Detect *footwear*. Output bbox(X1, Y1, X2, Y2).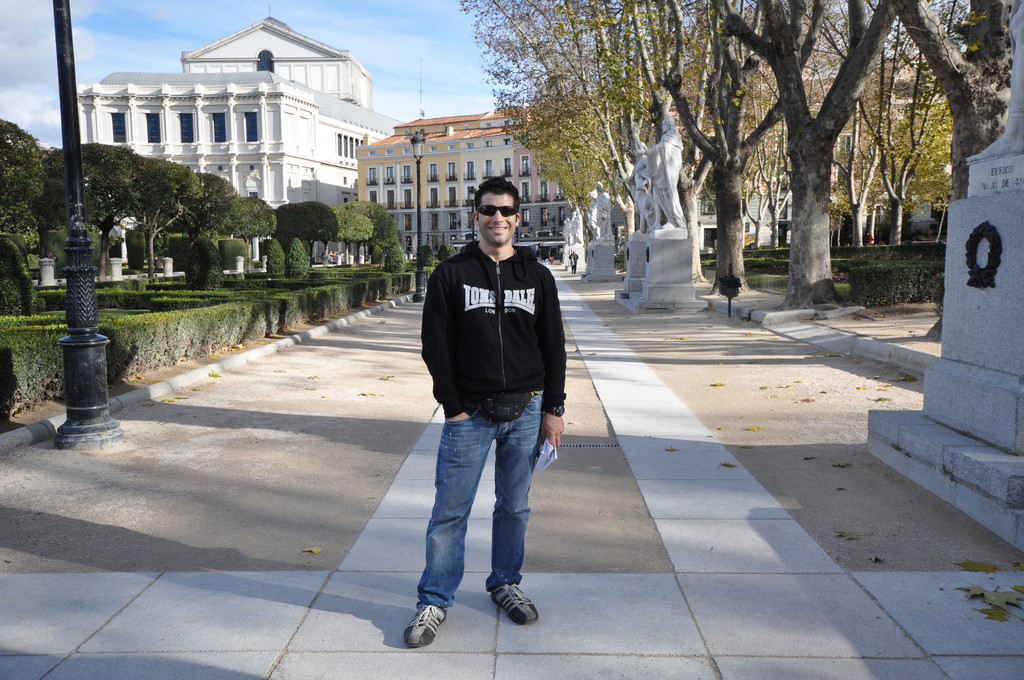
bbox(401, 591, 460, 658).
